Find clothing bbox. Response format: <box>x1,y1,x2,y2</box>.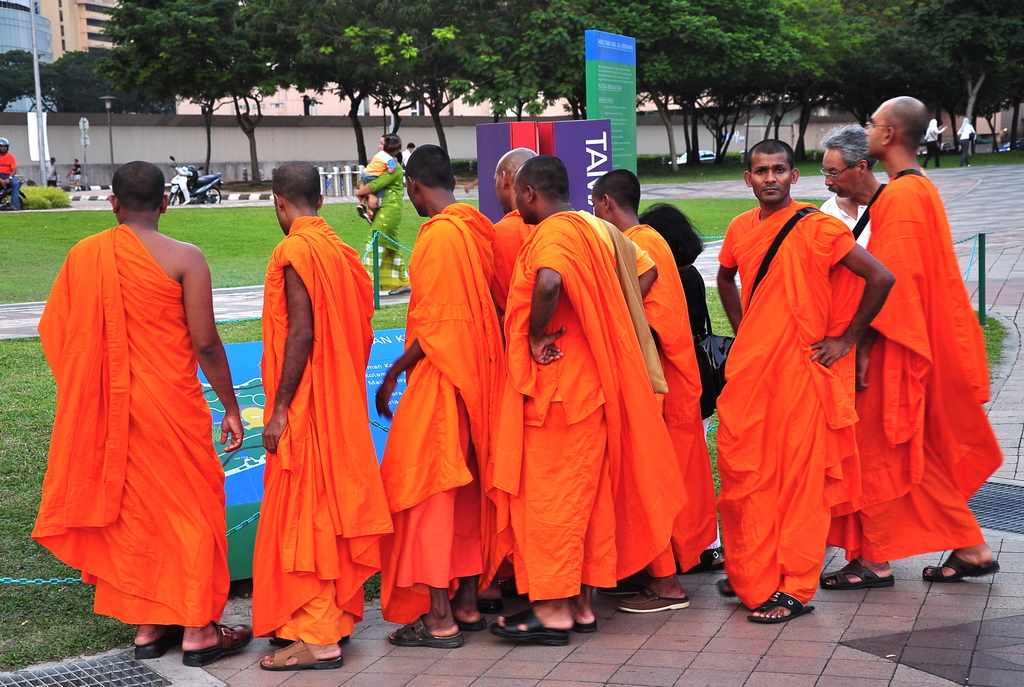
<box>961,123,982,141</box>.
